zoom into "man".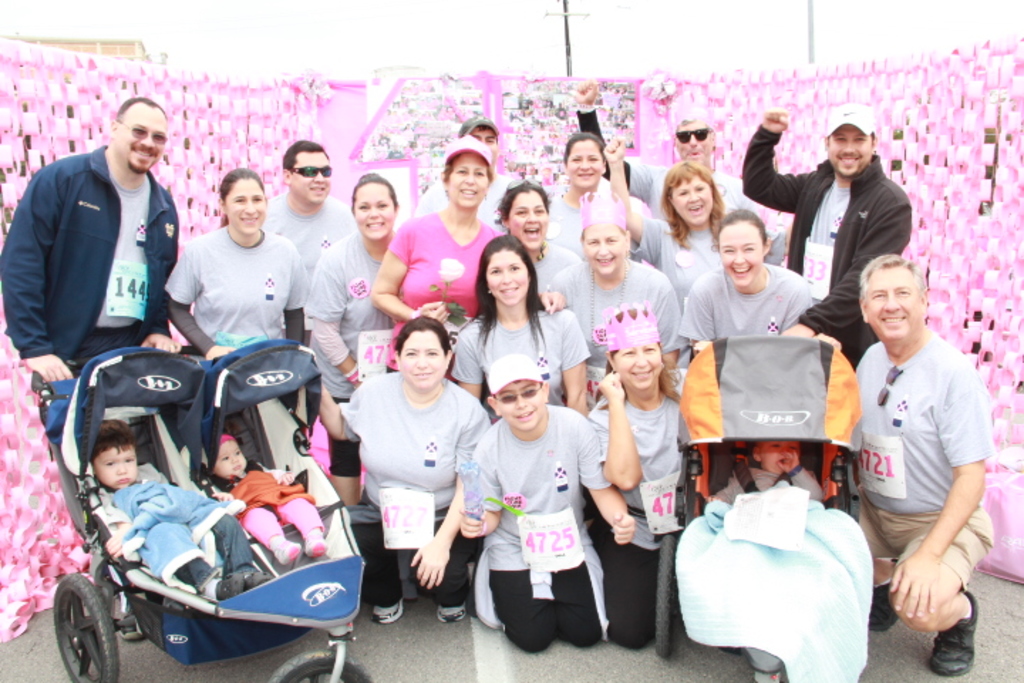
Zoom target: {"left": 731, "top": 101, "right": 917, "bottom": 369}.
